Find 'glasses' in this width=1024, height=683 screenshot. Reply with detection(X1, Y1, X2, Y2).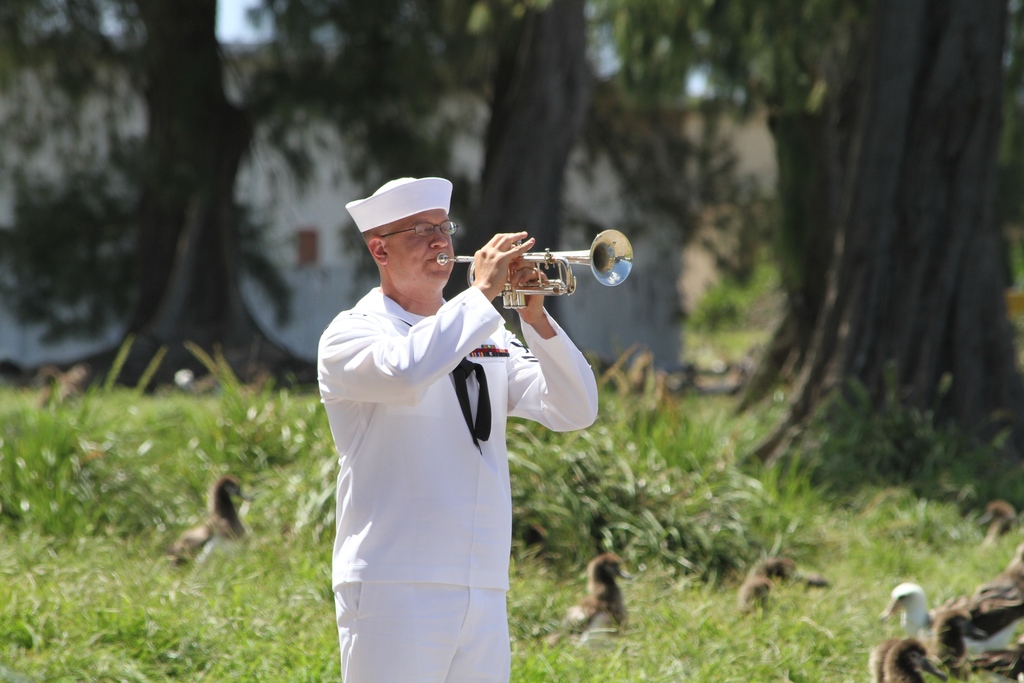
detection(378, 222, 460, 239).
